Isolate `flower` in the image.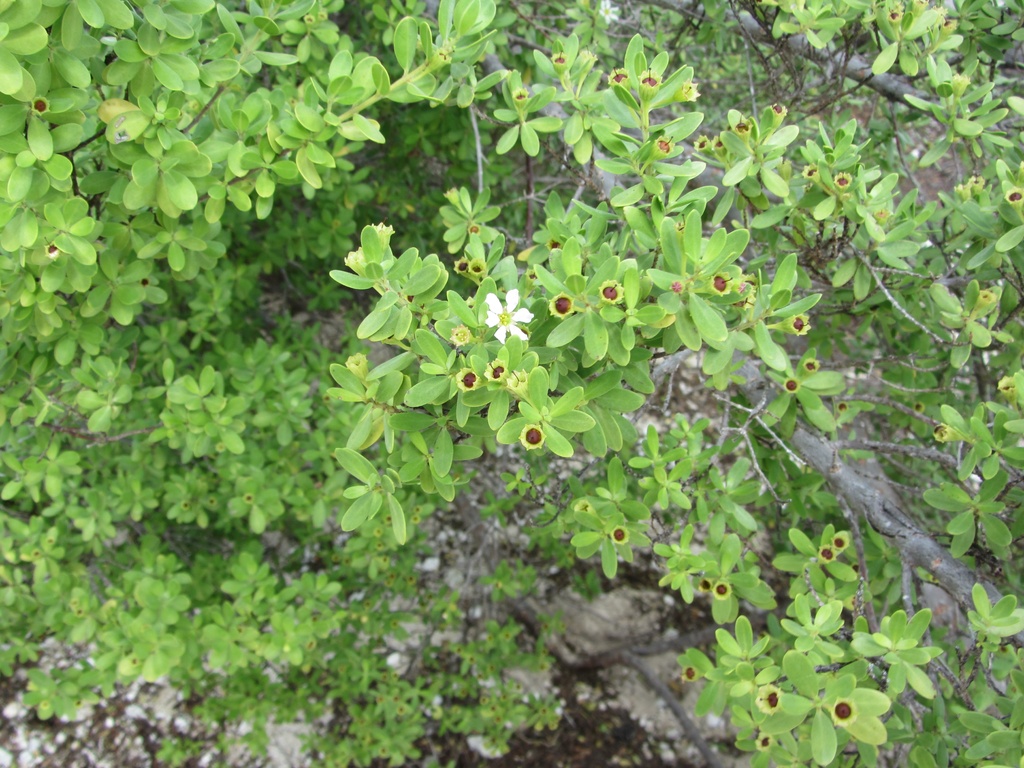
Isolated region: BBox(696, 132, 710, 154).
